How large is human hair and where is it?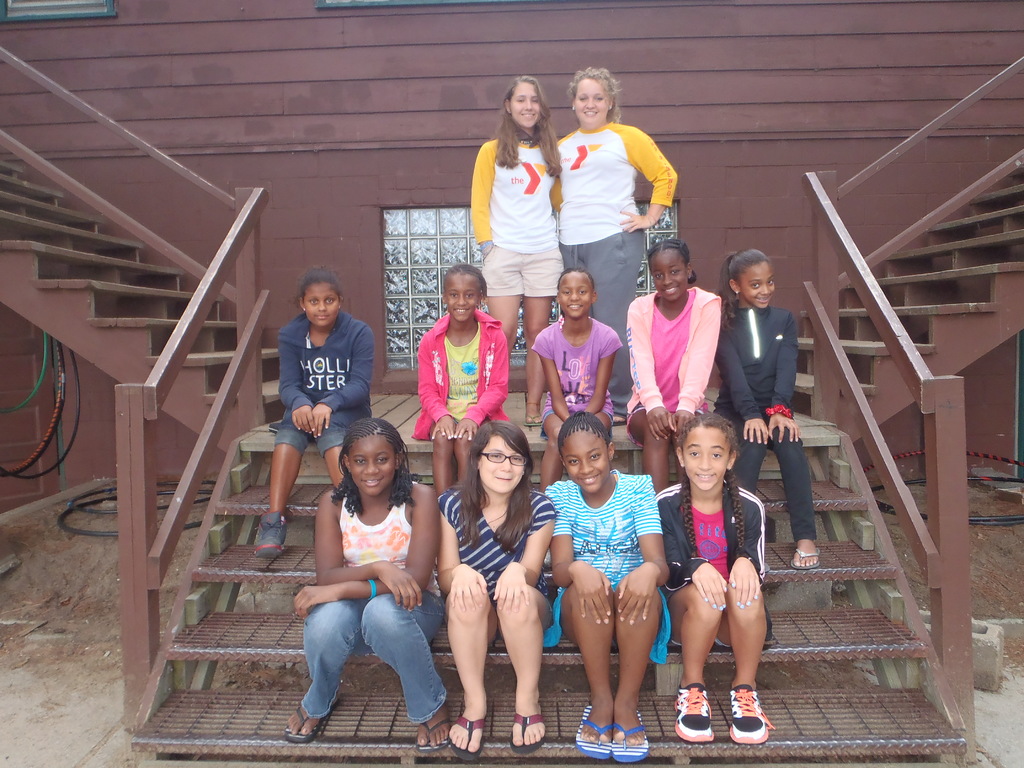
Bounding box: <region>676, 413, 746, 563</region>.
